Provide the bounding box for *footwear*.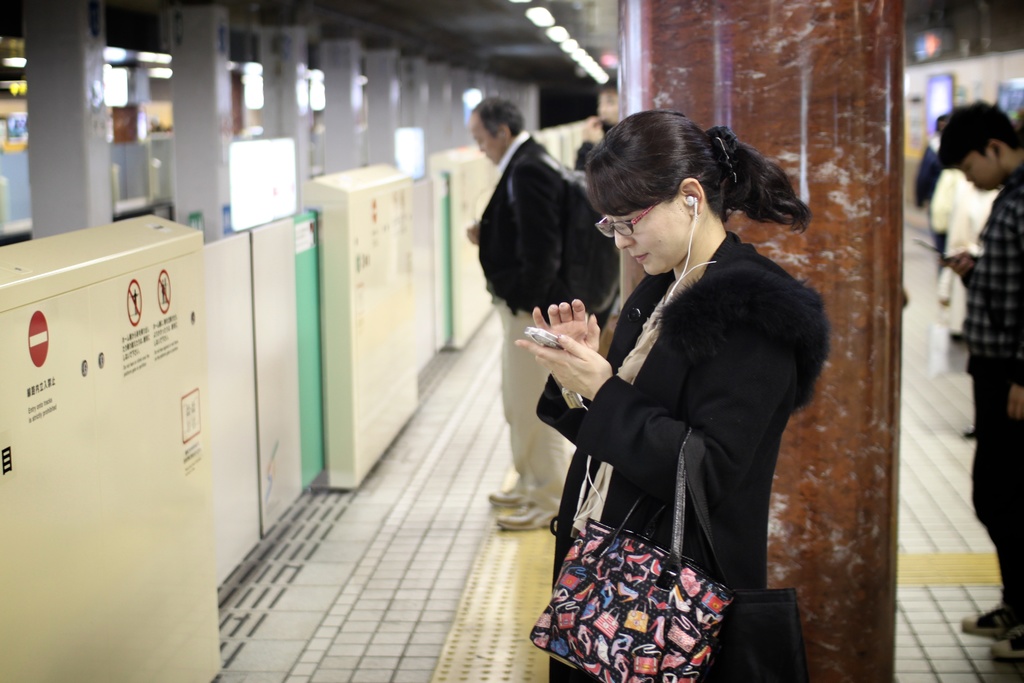
966 604 1012 636.
